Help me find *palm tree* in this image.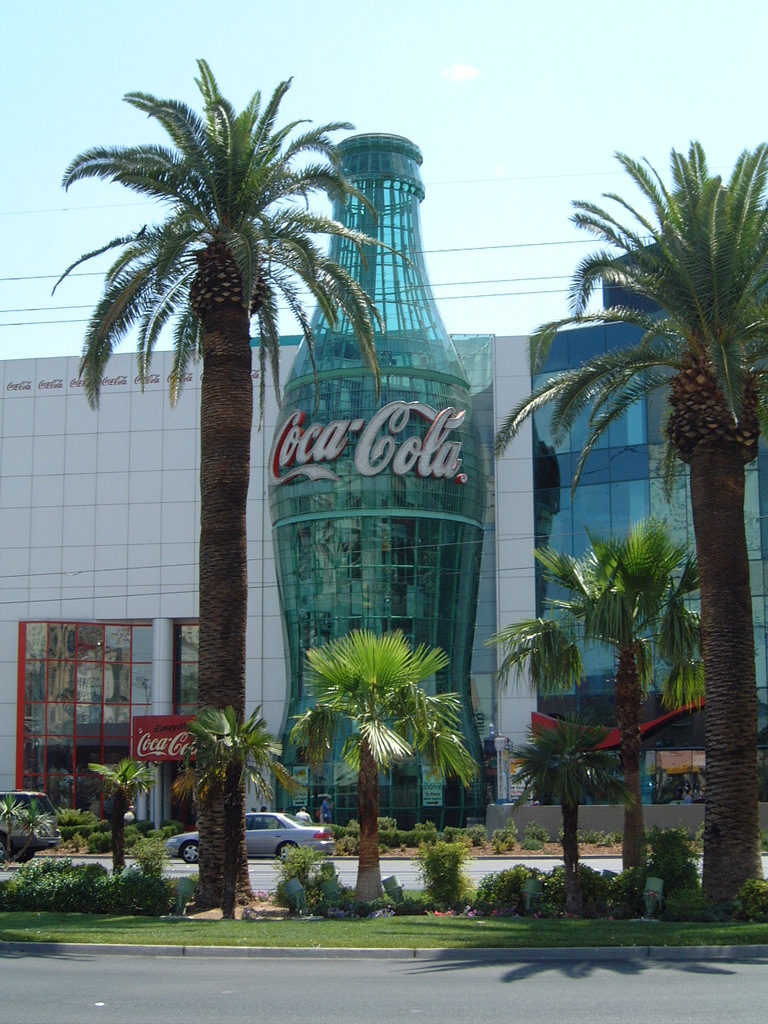
Found it: [478,128,767,920].
